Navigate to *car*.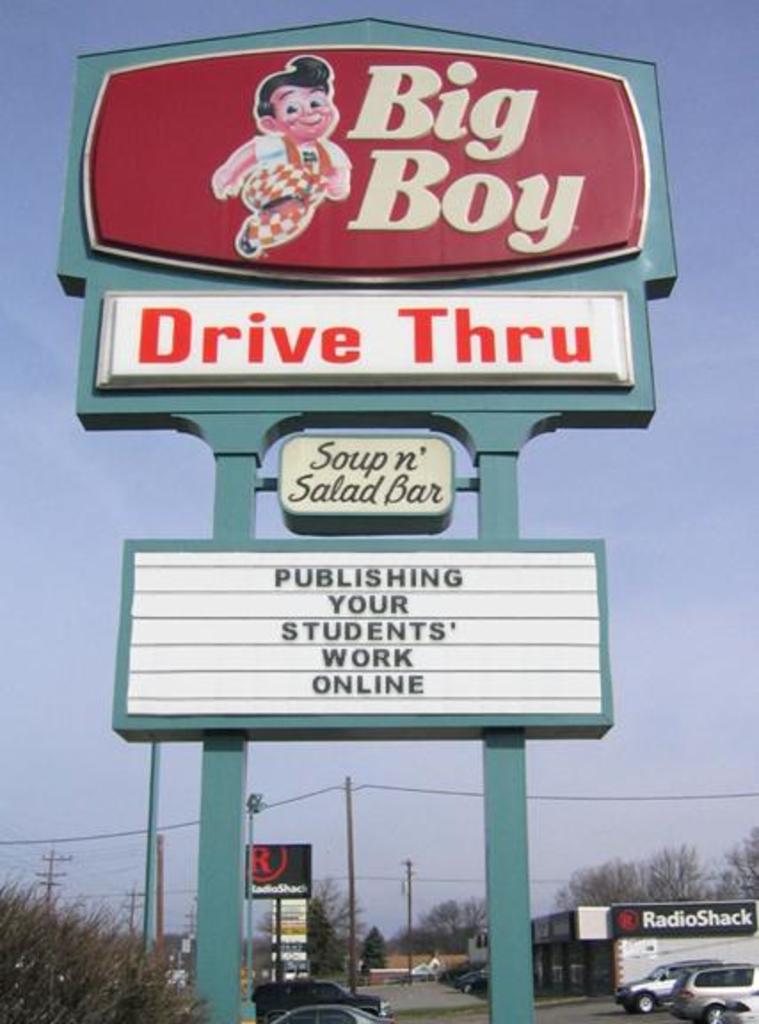
Navigation target: l=272, t=1001, r=395, b=1022.
